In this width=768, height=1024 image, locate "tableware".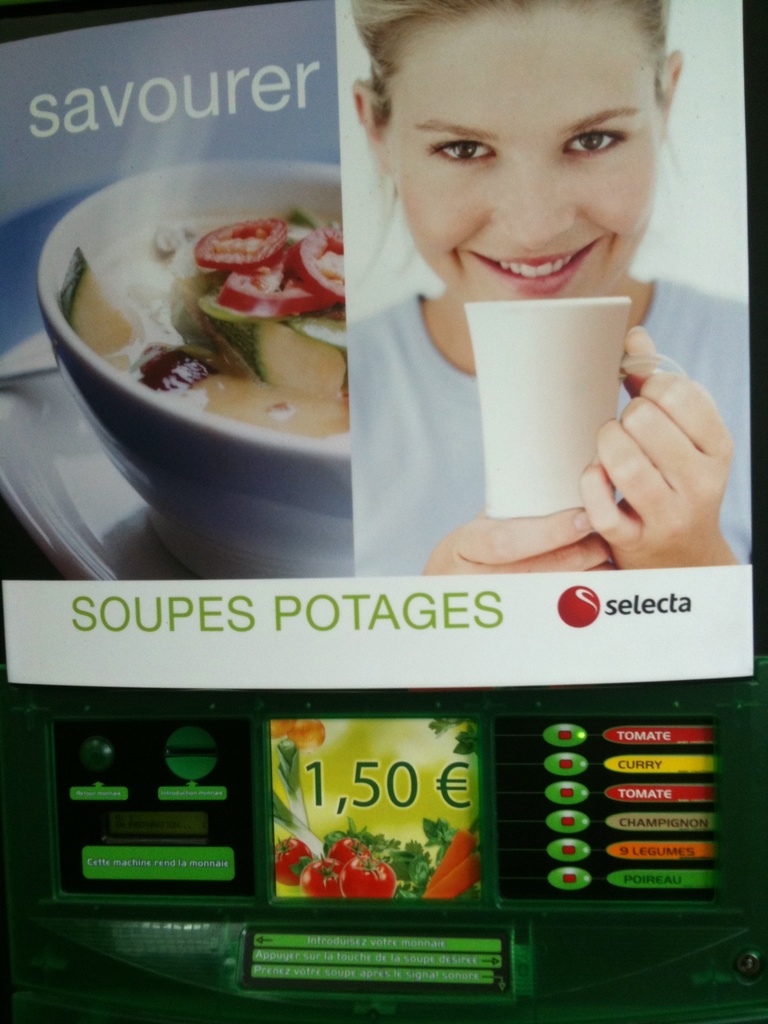
Bounding box: l=35, t=162, r=356, b=580.
